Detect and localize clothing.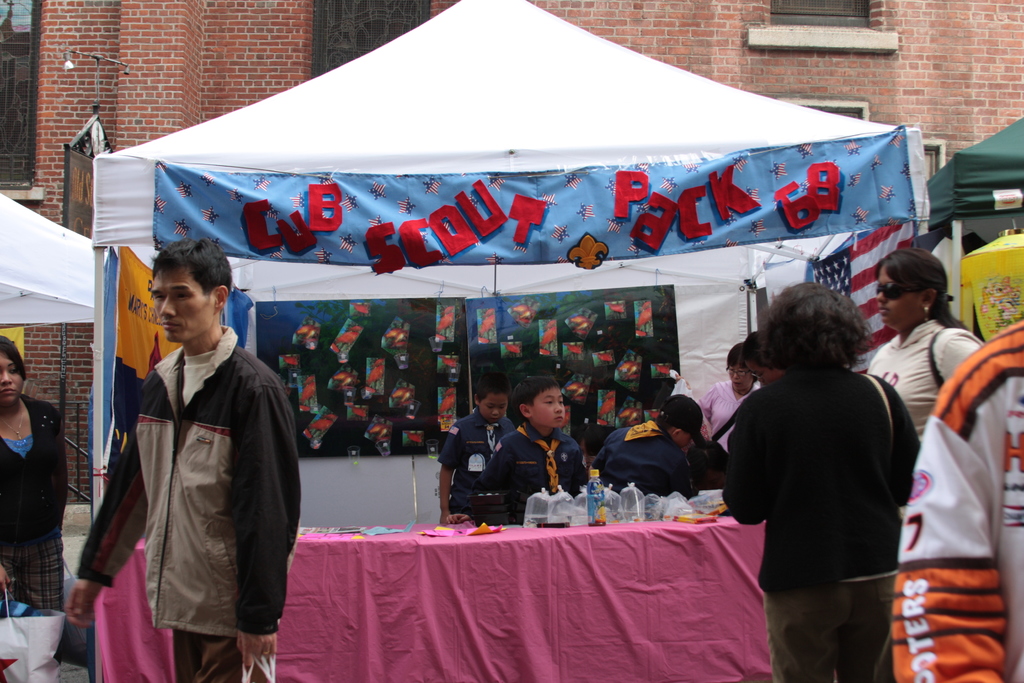
Localized at [871,320,972,429].
